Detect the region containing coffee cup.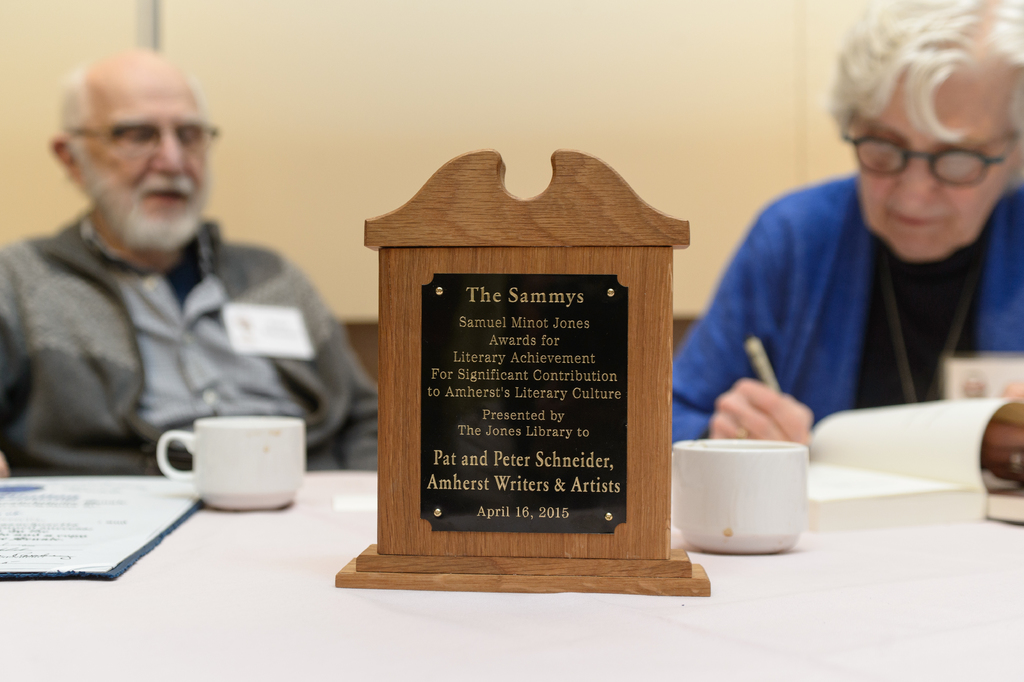
[157, 413, 304, 512].
